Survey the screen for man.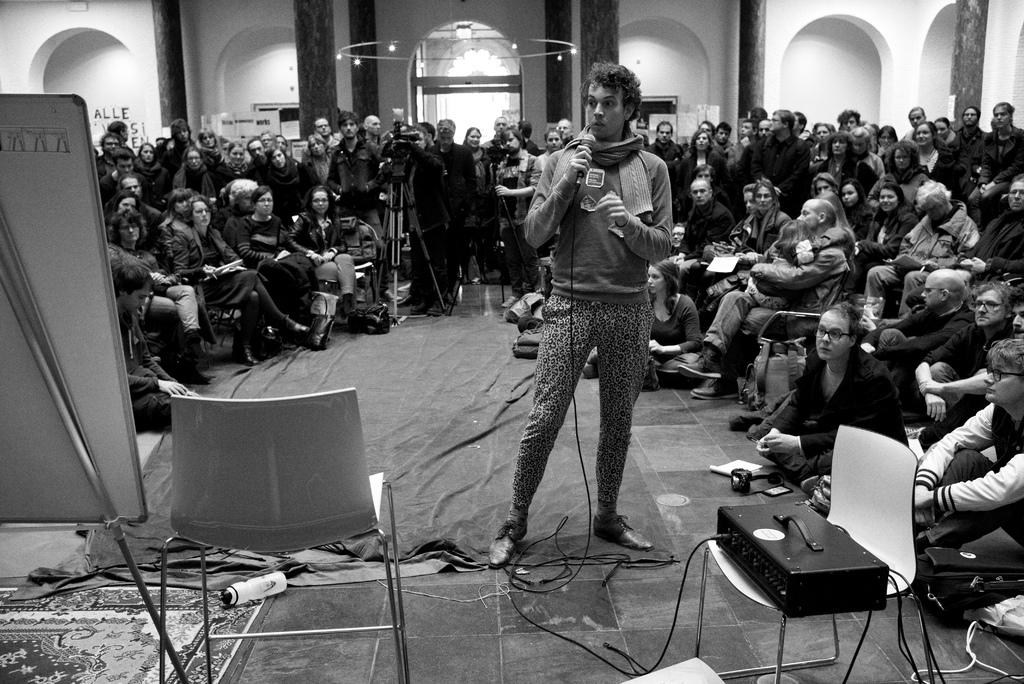
Survey found: box(401, 127, 452, 310).
